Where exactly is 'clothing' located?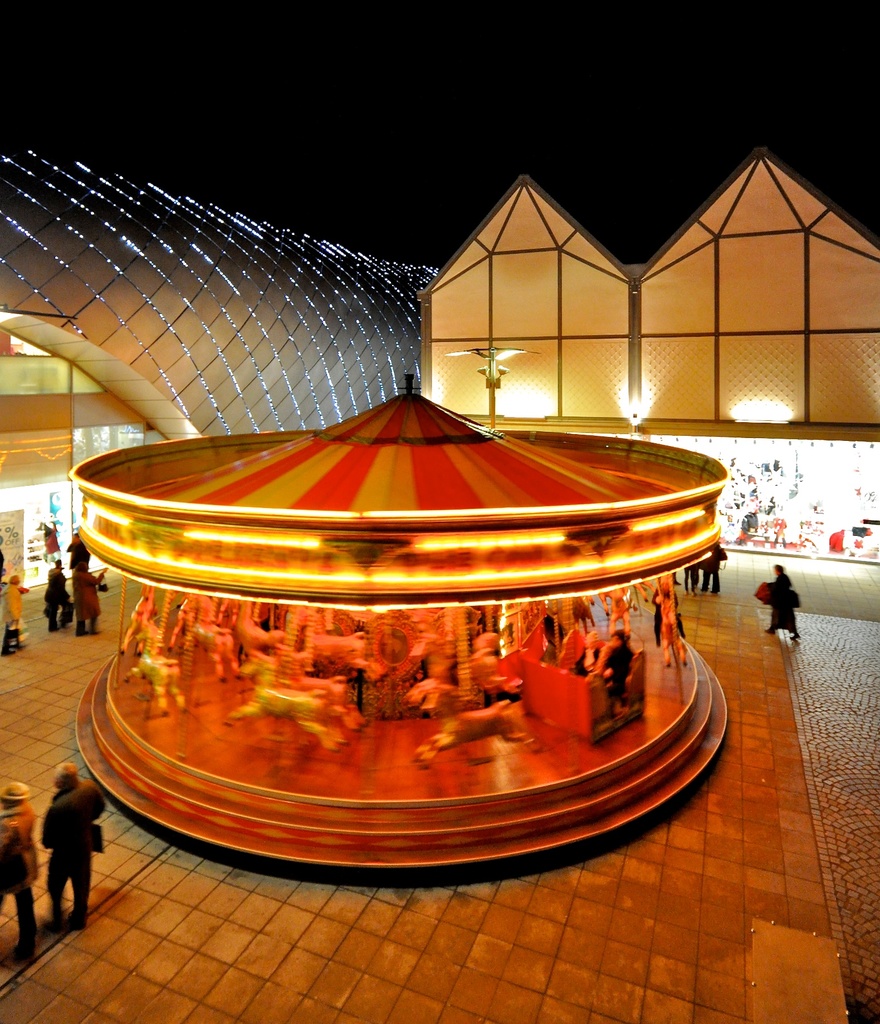
Its bounding box is BBox(3, 803, 36, 946).
